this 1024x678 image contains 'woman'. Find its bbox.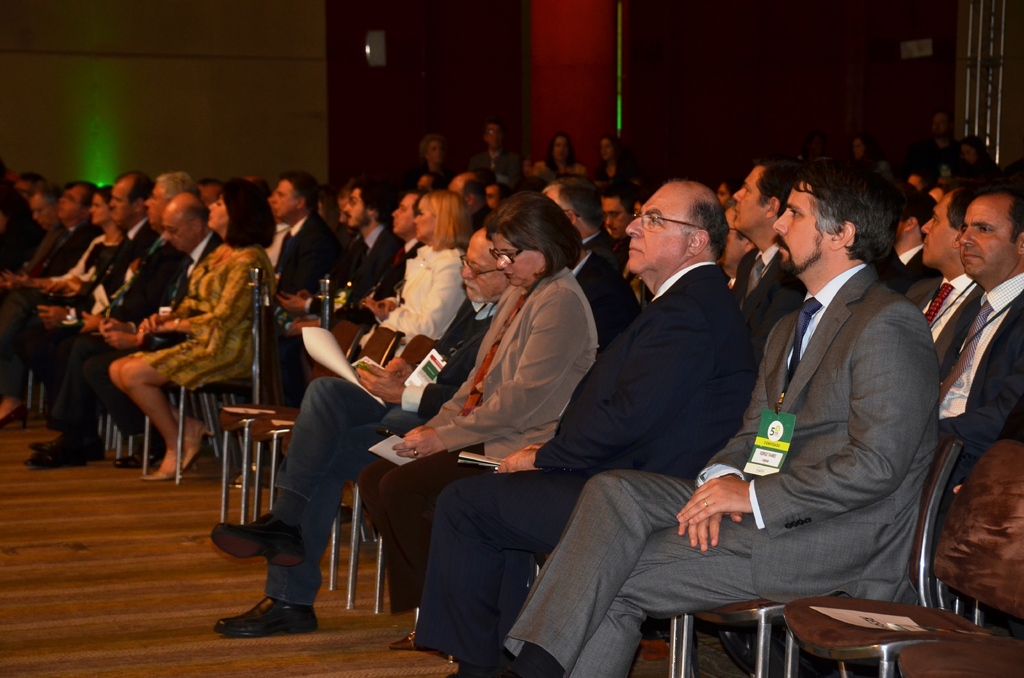
{"x1": 351, "y1": 184, "x2": 607, "y2": 643}.
